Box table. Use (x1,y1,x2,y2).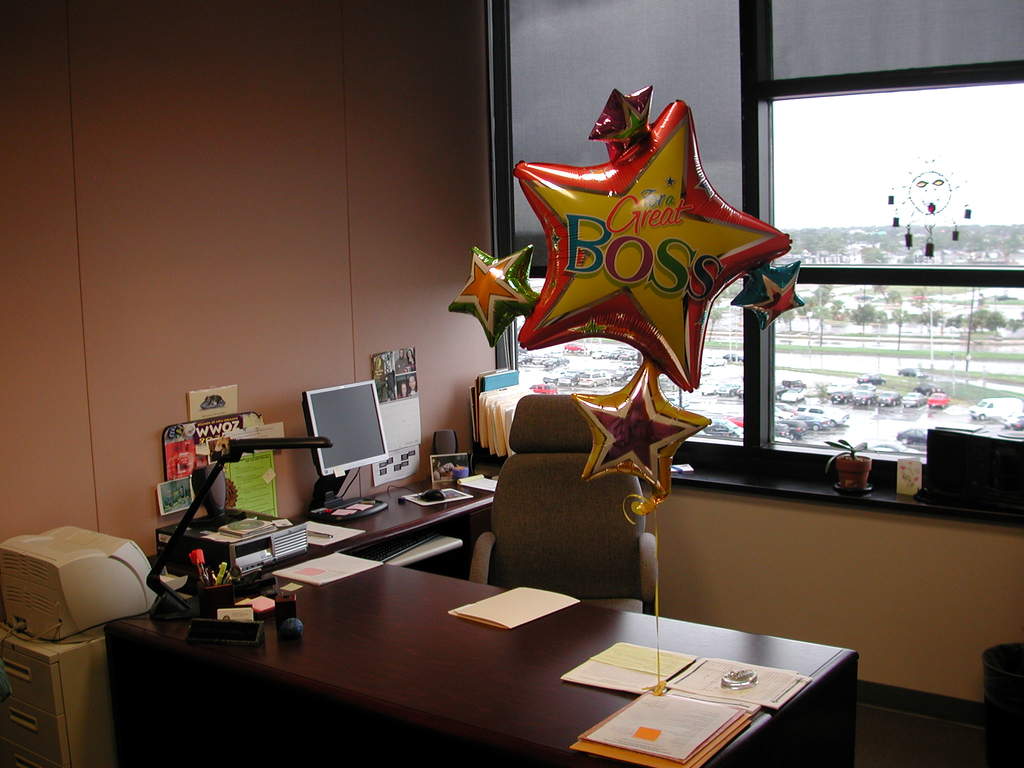
(106,531,792,767).
